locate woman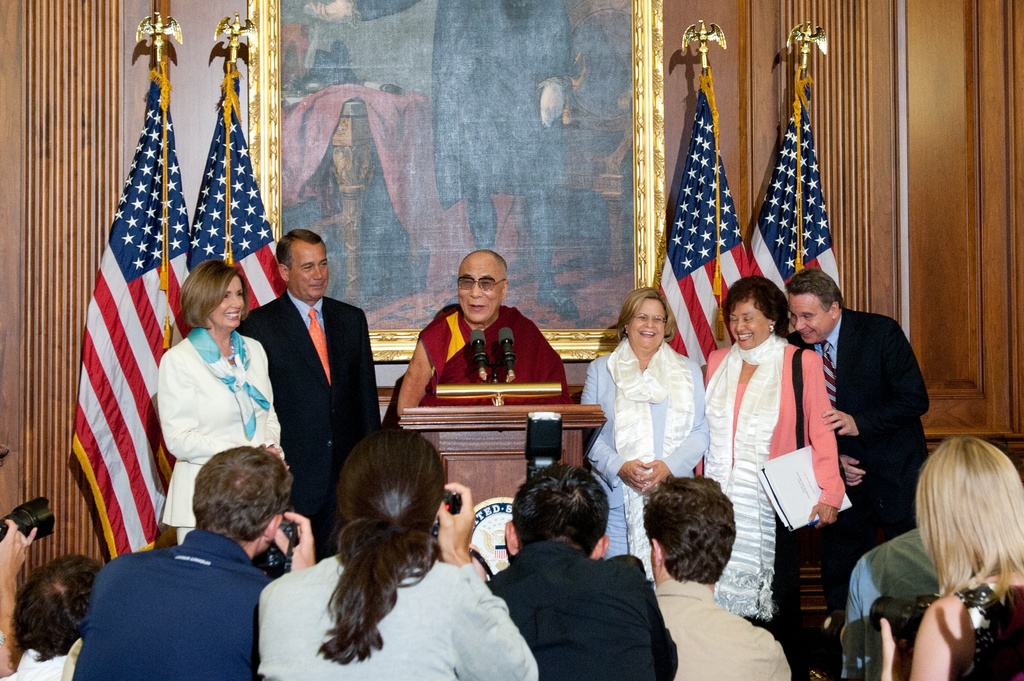
[255, 420, 541, 680]
